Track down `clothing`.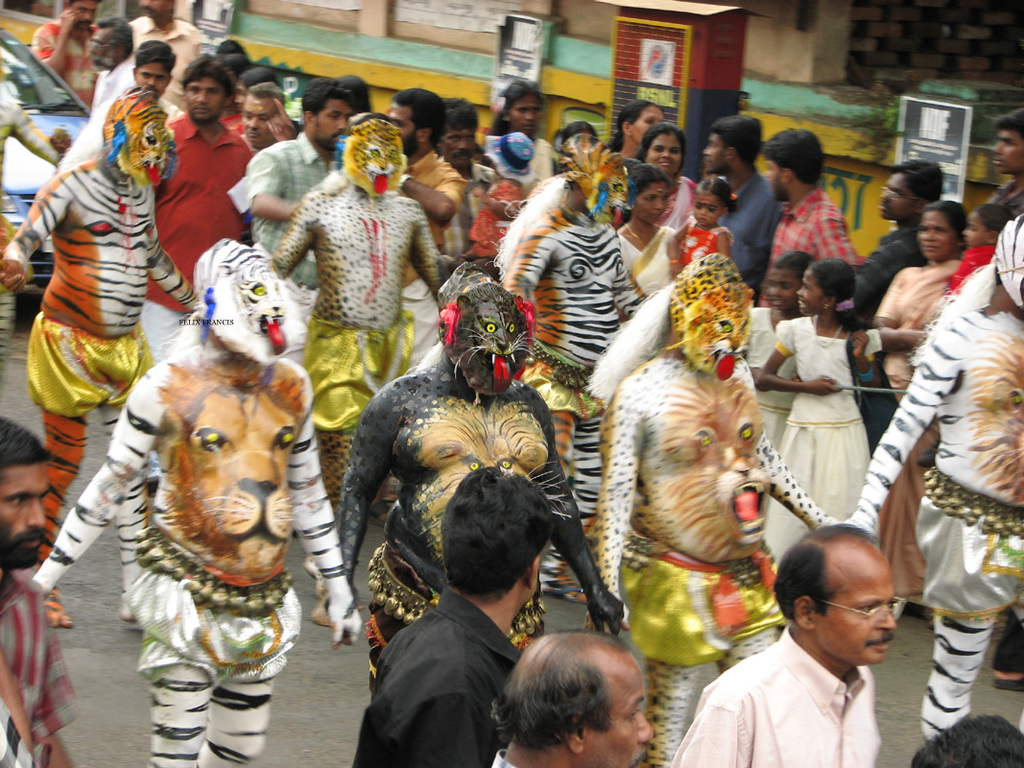
Tracked to {"left": 613, "top": 539, "right": 799, "bottom": 679}.
